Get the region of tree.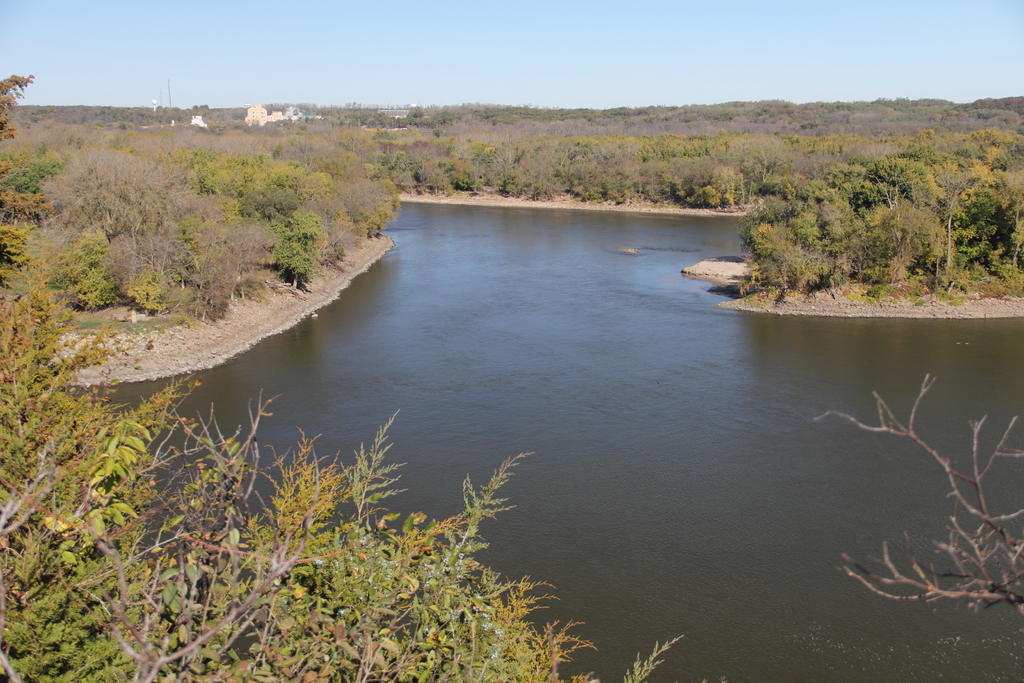
bbox=[63, 229, 113, 314].
